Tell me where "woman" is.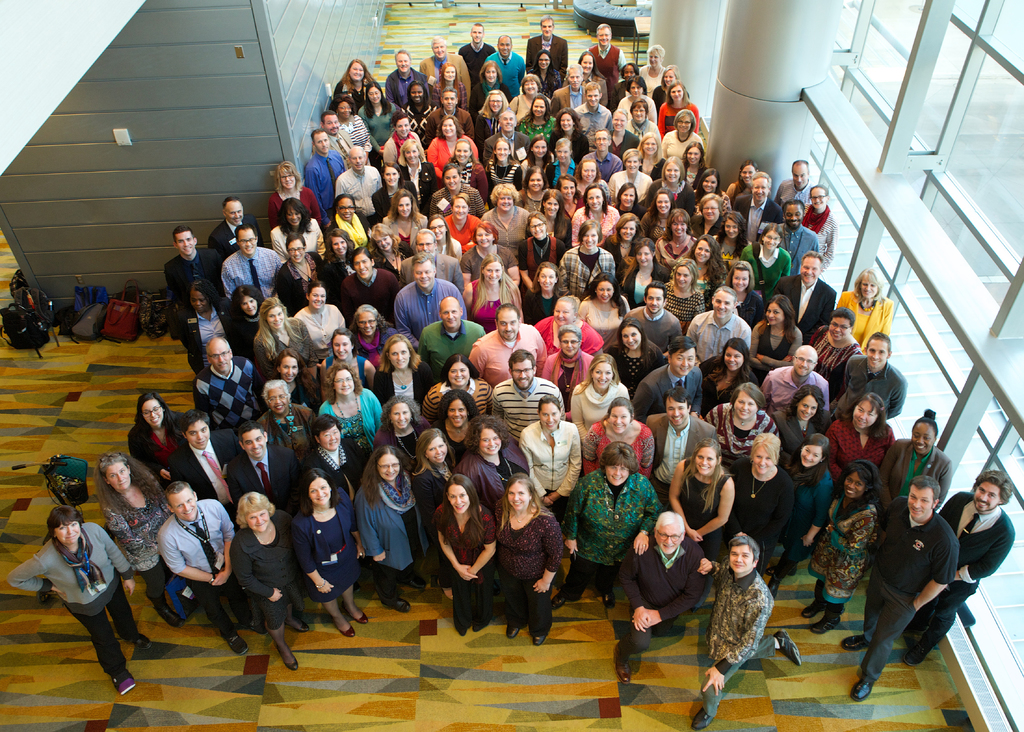
"woman" is at bbox=(470, 60, 516, 117).
